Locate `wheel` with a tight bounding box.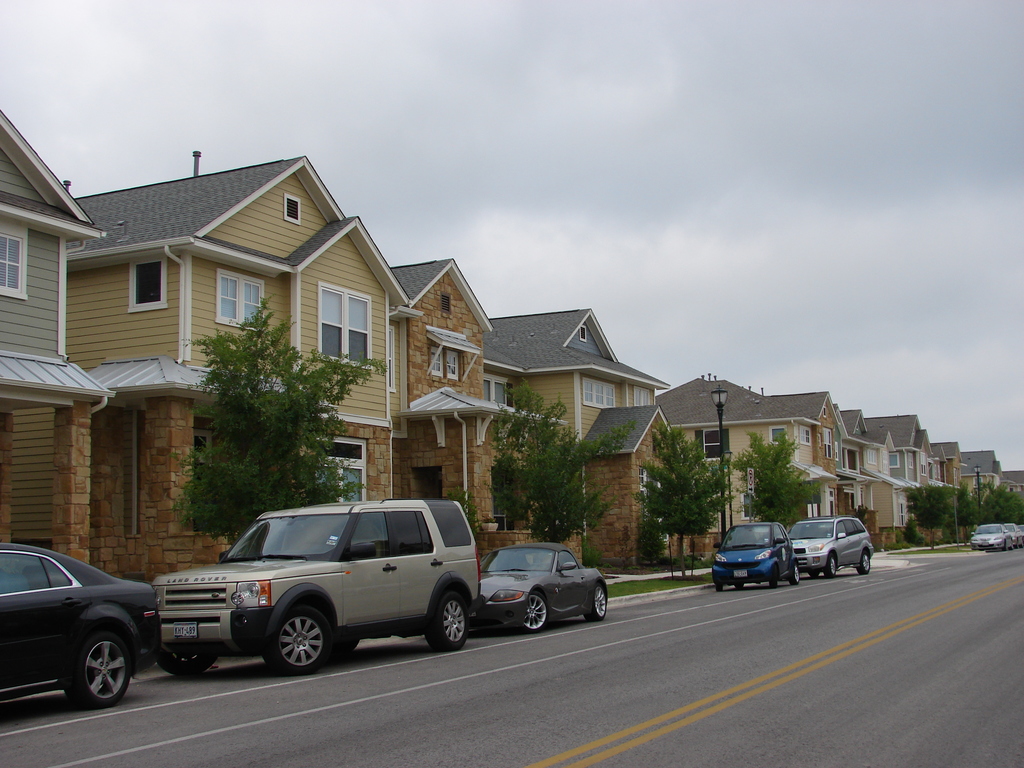
(left=428, top=586, right=468, bottom=653).
